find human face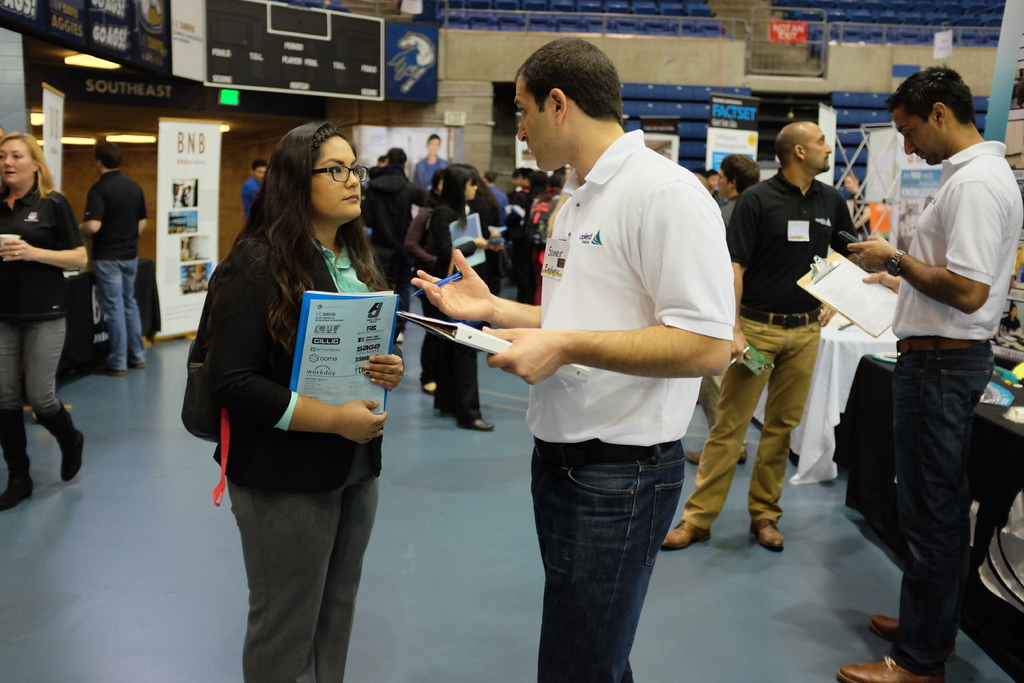
region(255, 164, 268, 183)
